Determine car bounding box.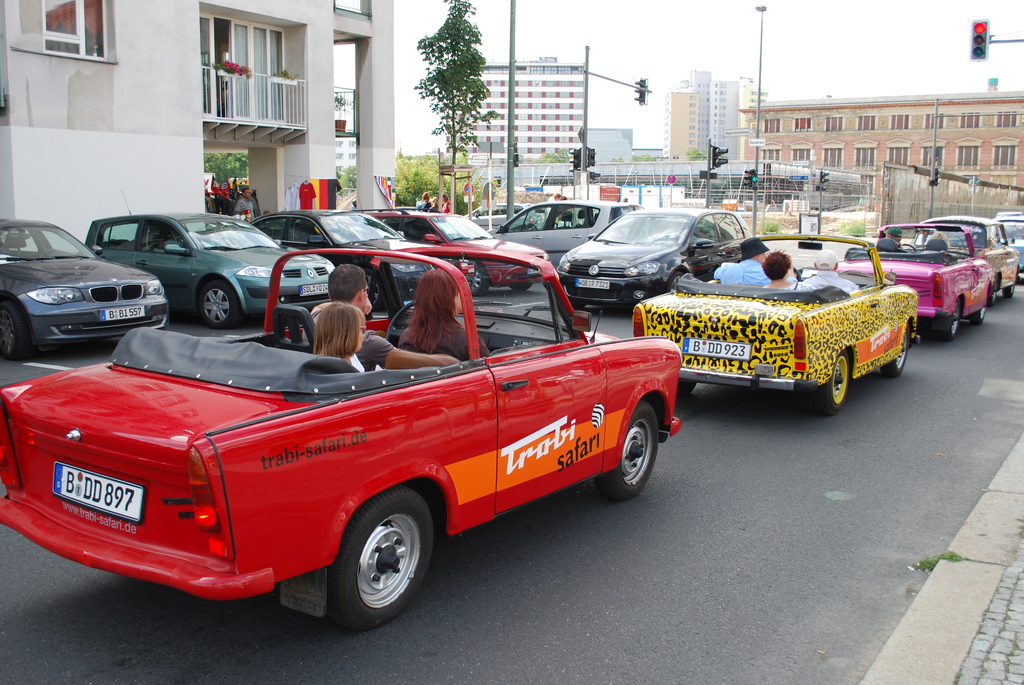
Determined: {"x1": 462, "y1": 202, "x2": 546, "y2": 231}.
